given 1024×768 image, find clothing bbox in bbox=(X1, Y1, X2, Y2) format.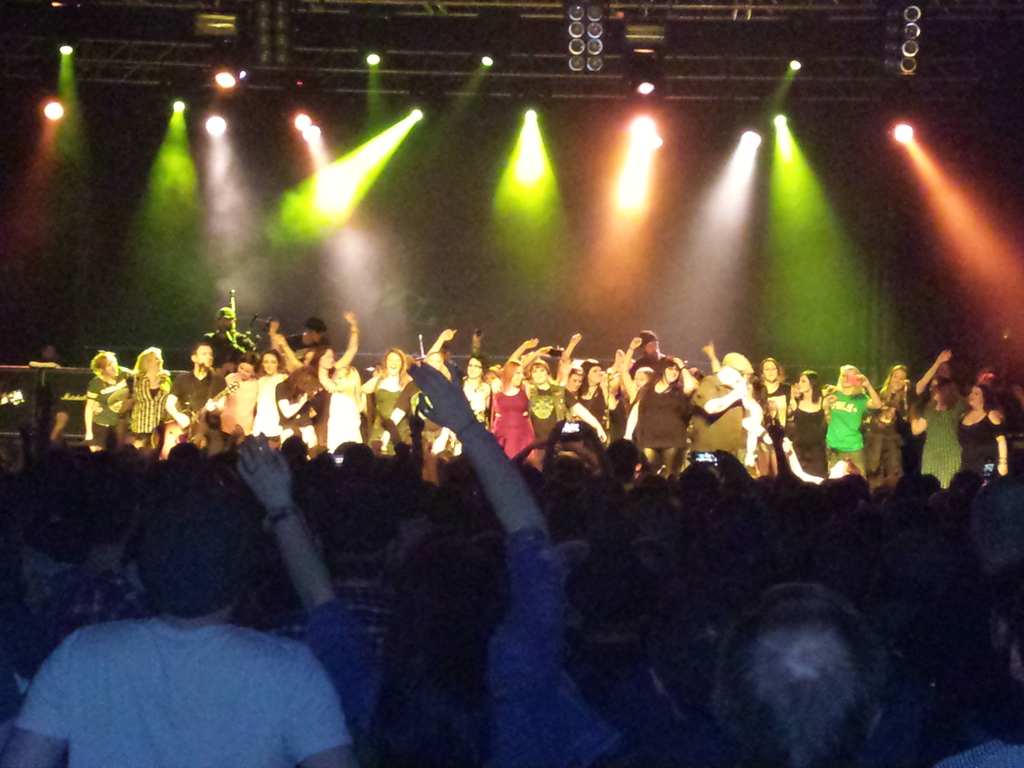
bbox=(680, 371, 745, 464).
